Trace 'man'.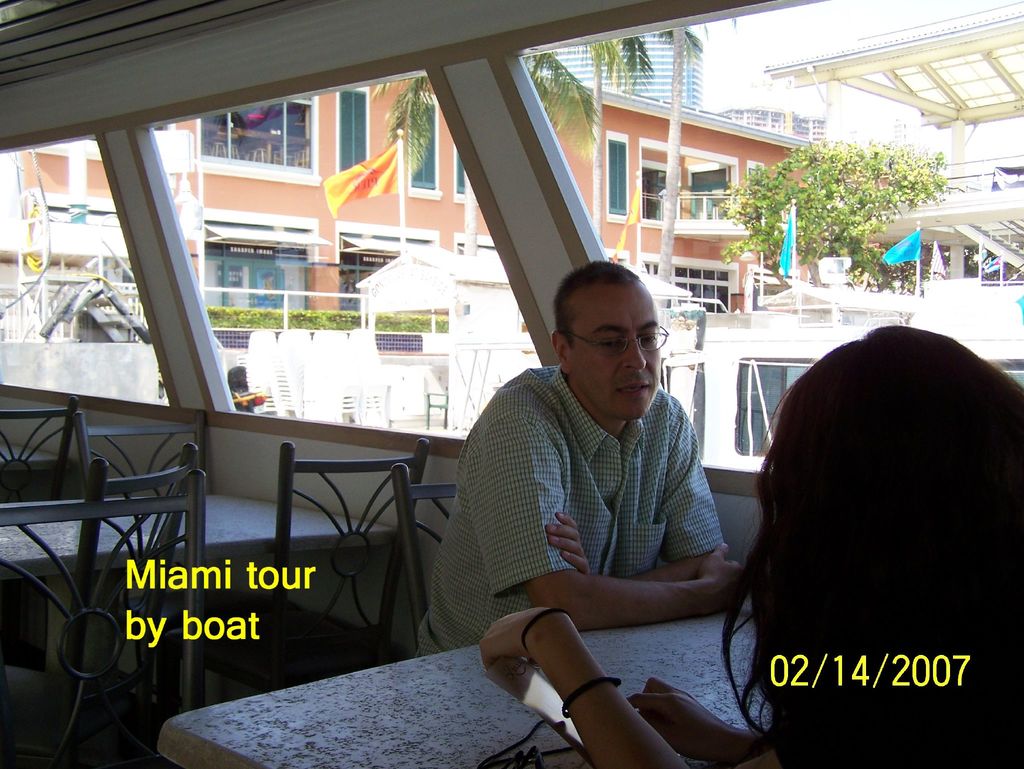
Traced to crop(404, 260, 763, 661).
